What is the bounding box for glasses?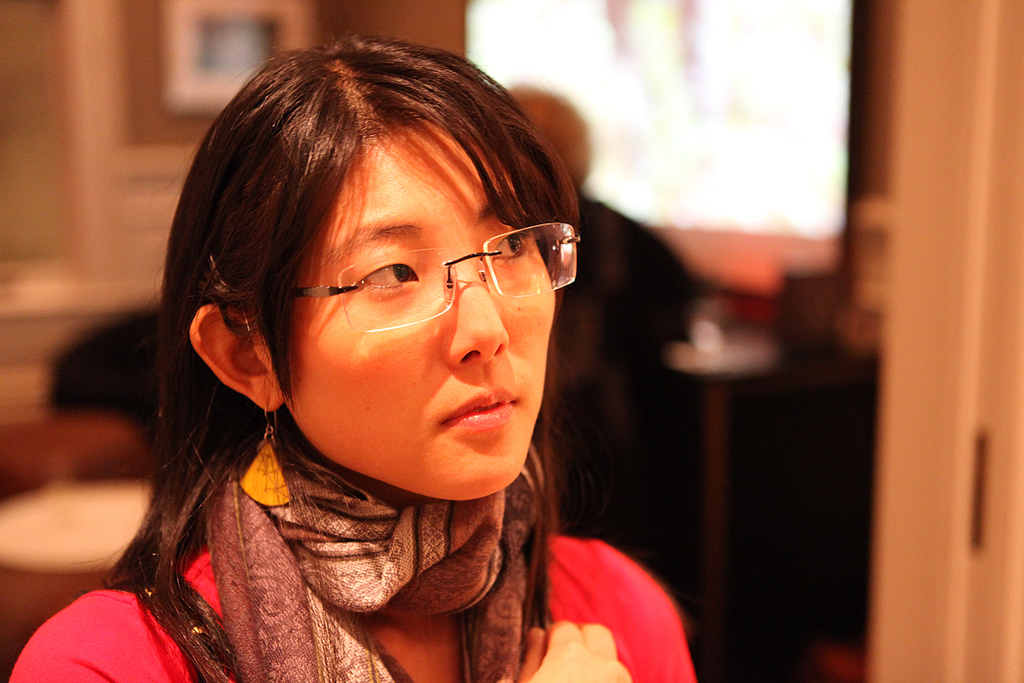
select_region(262, 221, 573, 327).
